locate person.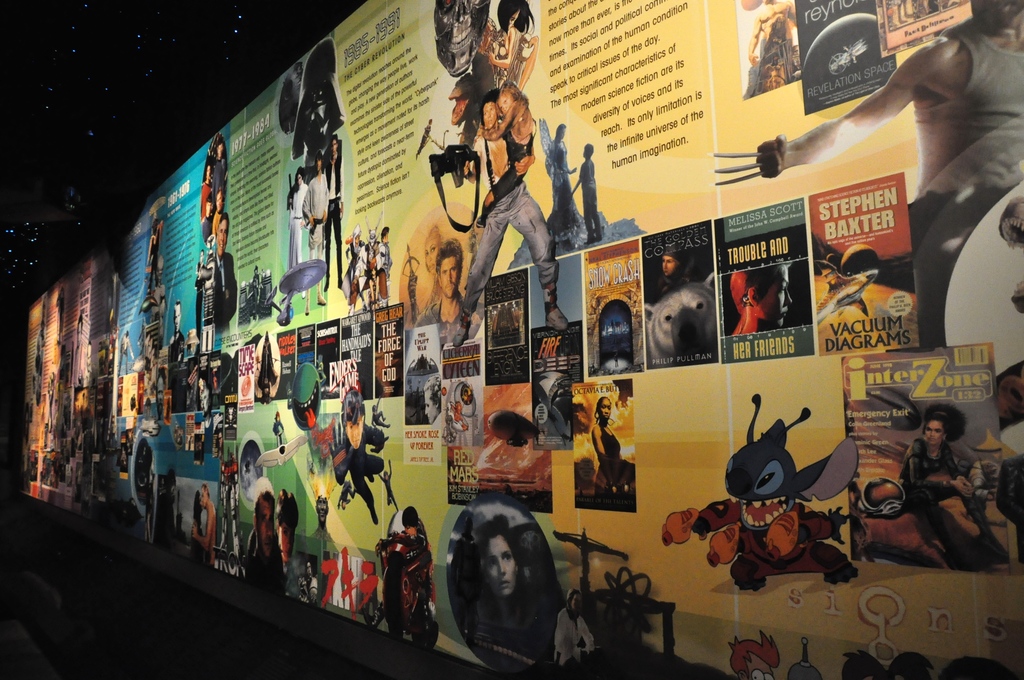
Bounding box: (473,79,535,227).
